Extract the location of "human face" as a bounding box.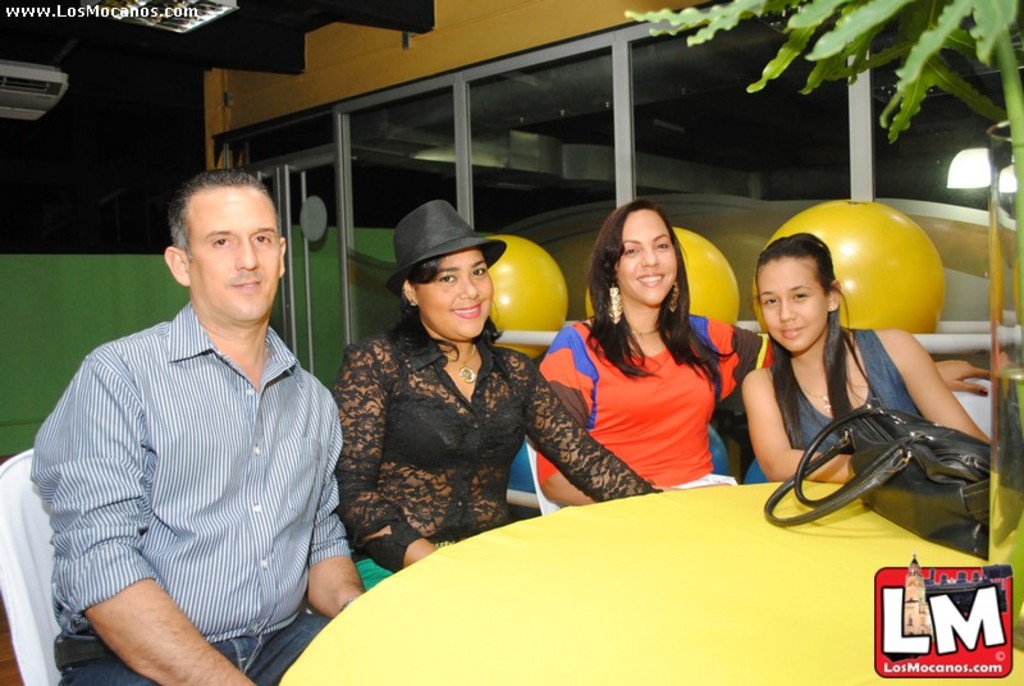
(758,259,829,352).
